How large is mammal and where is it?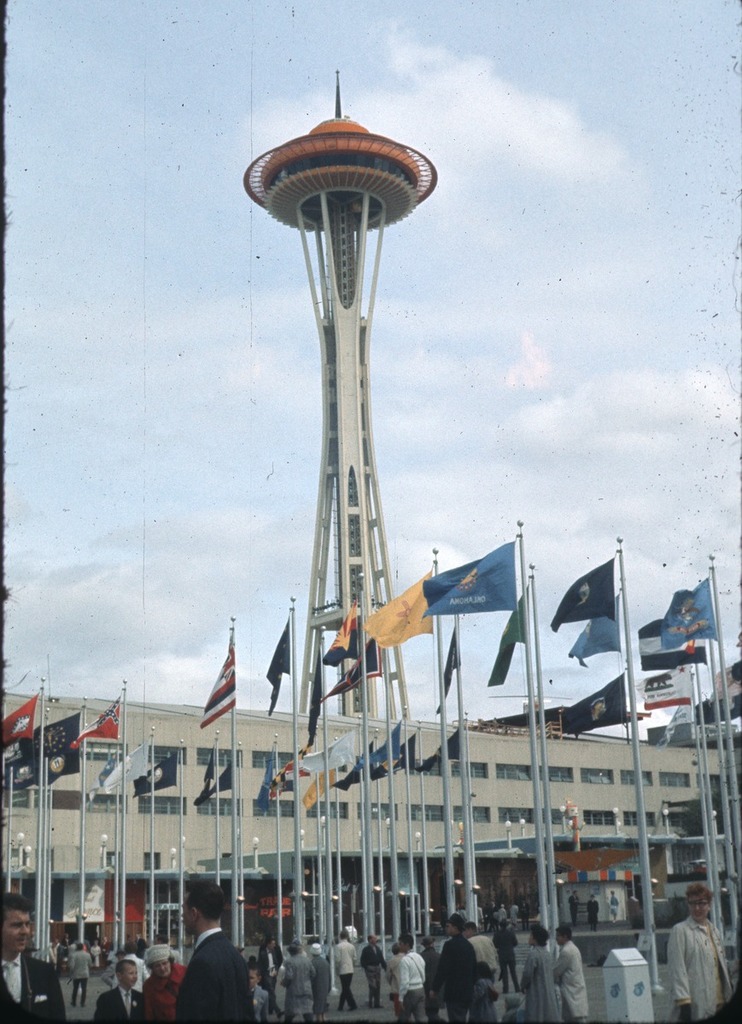
Bounding box: l=519, t=922, r=558, b=1023.
